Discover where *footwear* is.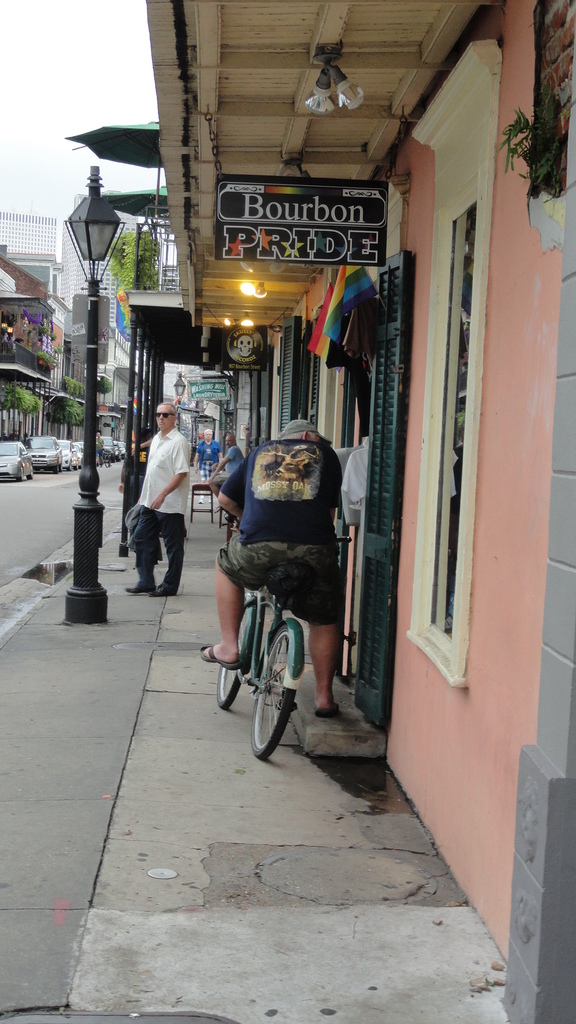
Discovered at <region>200, 644, 242, 670</region>.
